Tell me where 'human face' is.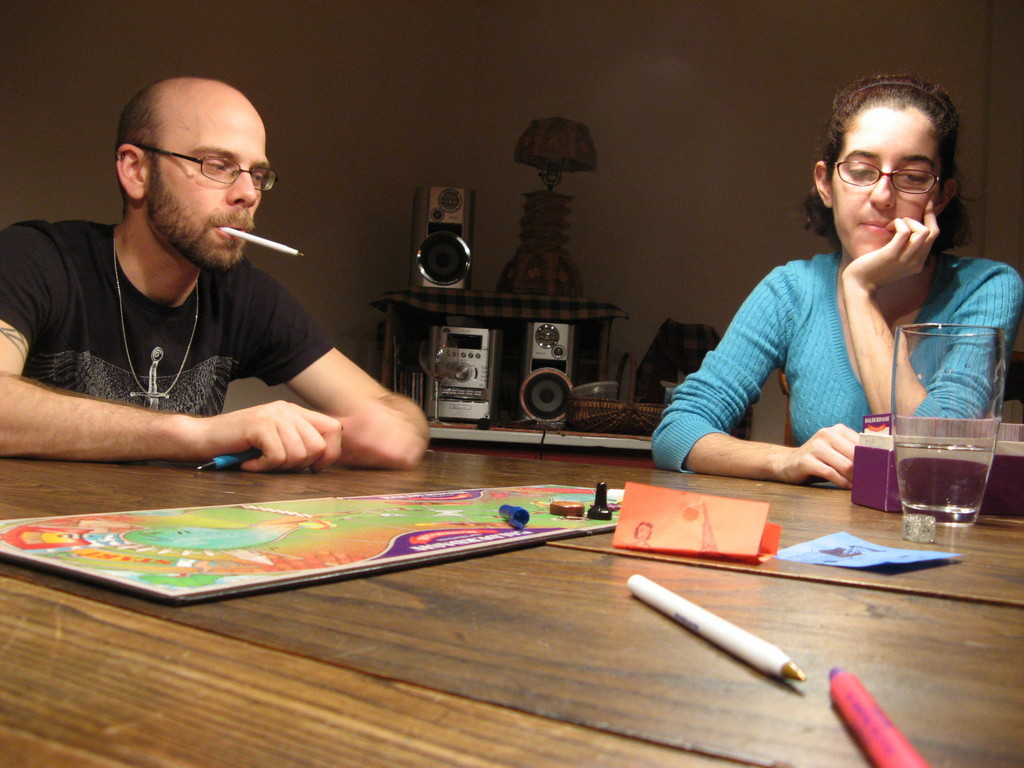
'human face' is at box=[831, 100, 938, 266].
